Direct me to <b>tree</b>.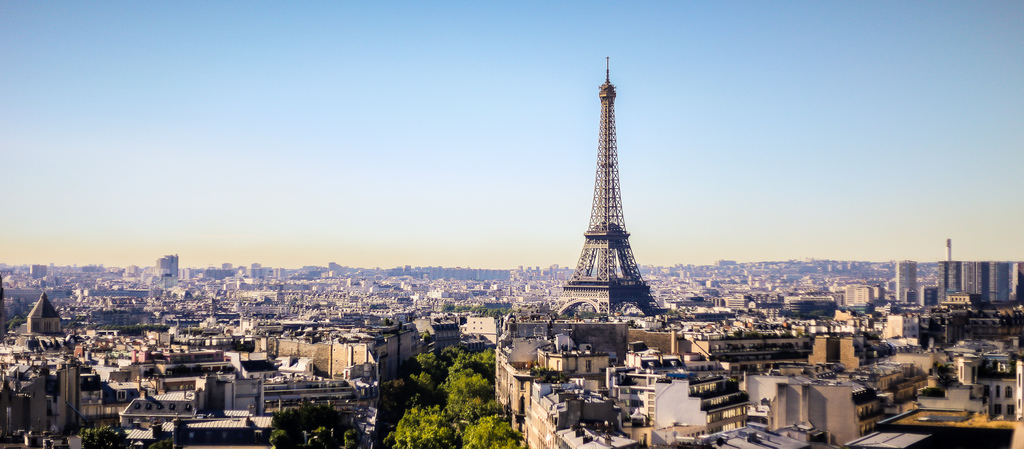
Direction: rect(921, 384, 946, 398).
